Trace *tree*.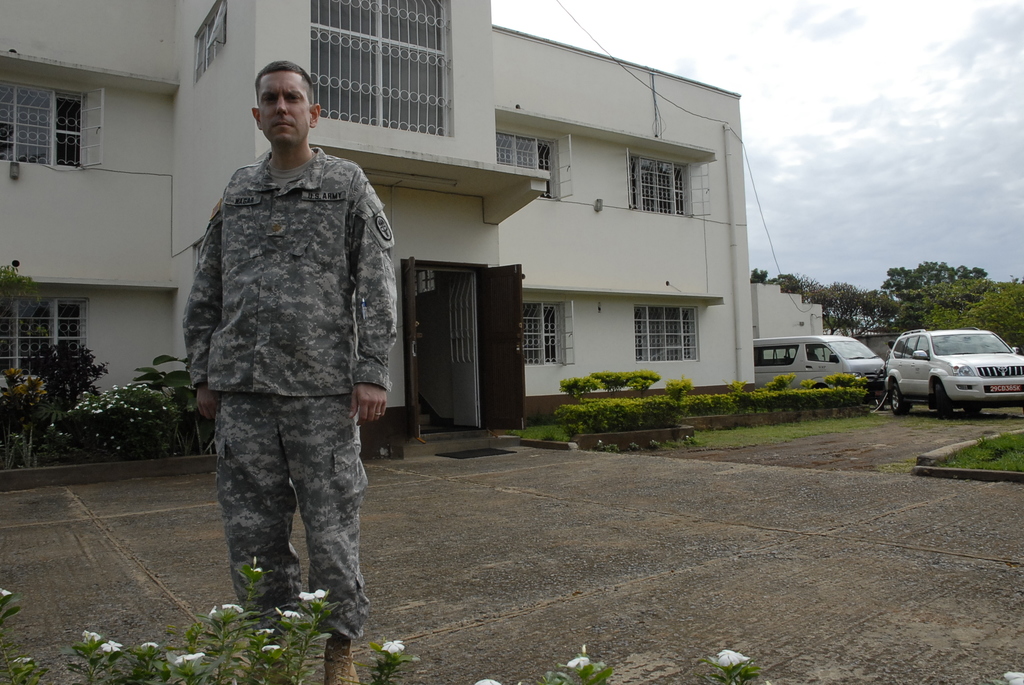
Traced to crop(877, 251, 986, 323).
